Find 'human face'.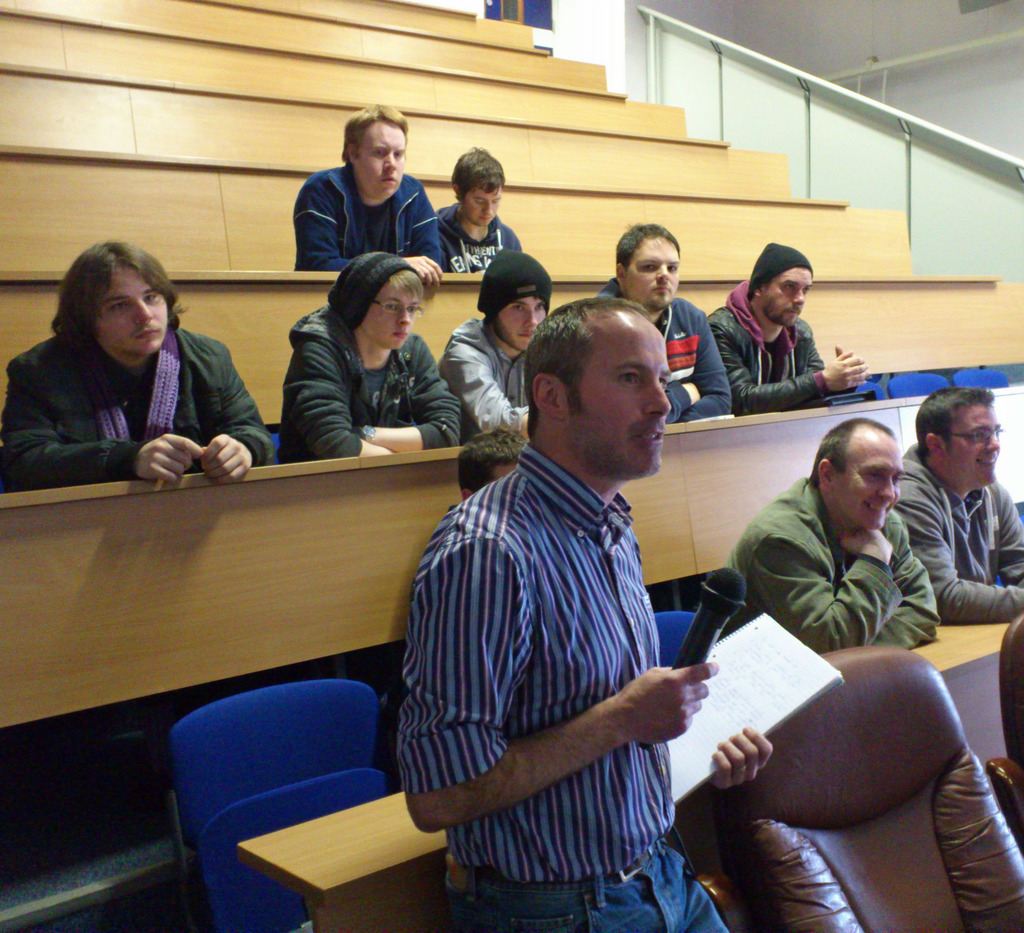
(366, 280, 417, 345).
